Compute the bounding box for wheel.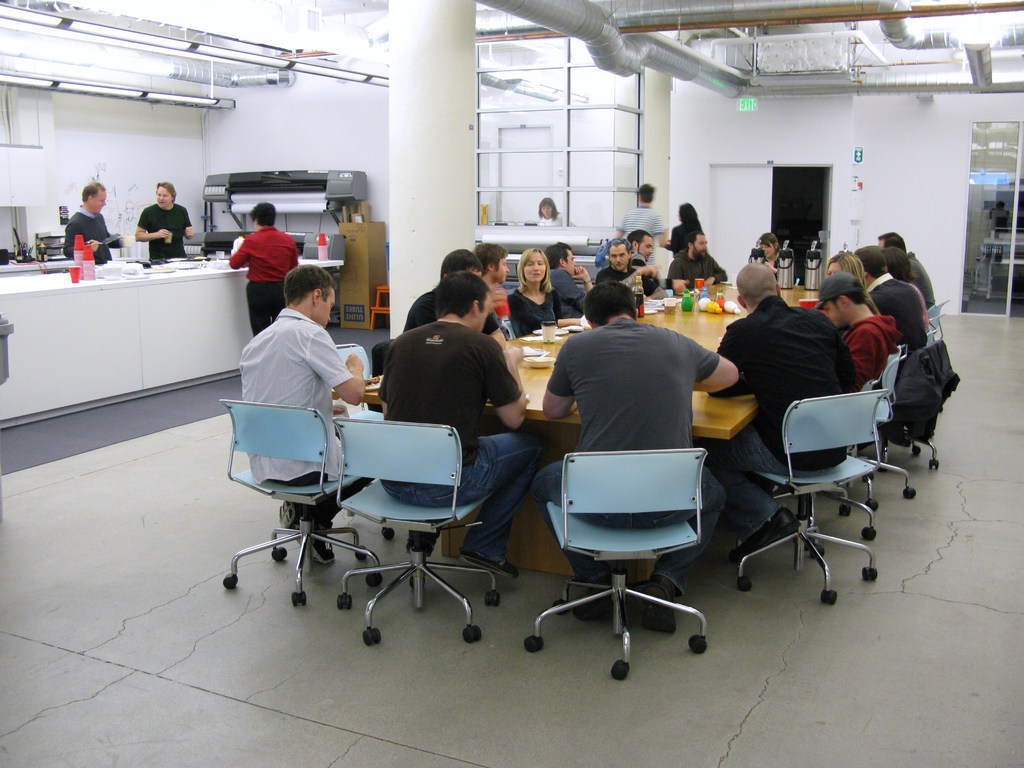
pyautogui.locateOnScreen(289, 586, 310, 610).
